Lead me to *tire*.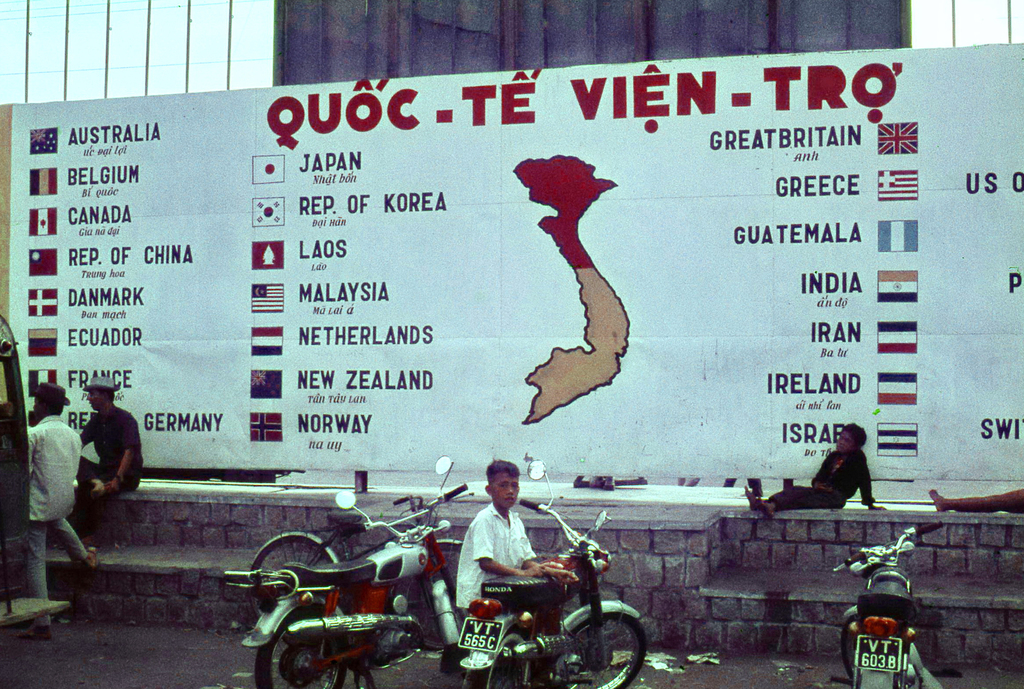
Lead to crop(467, 633, 532, 688).
